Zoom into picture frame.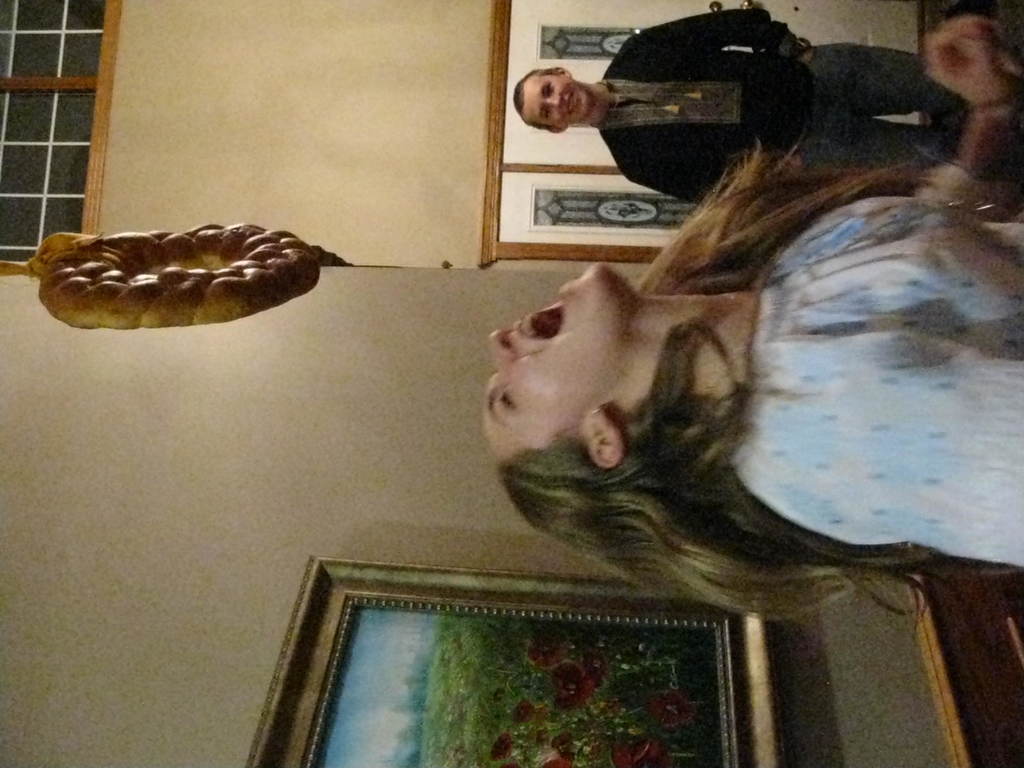
Zoom target: left=243, top=552, right=787, bottom=767.
